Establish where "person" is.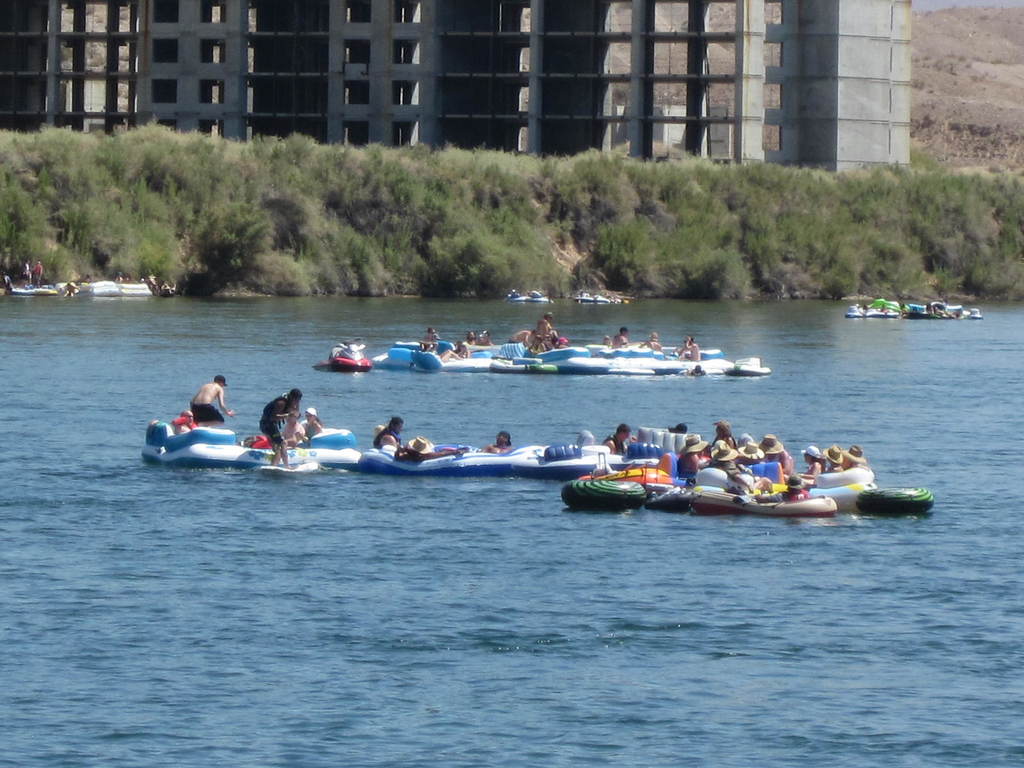
Established at box(799, 447, 866, 481).
